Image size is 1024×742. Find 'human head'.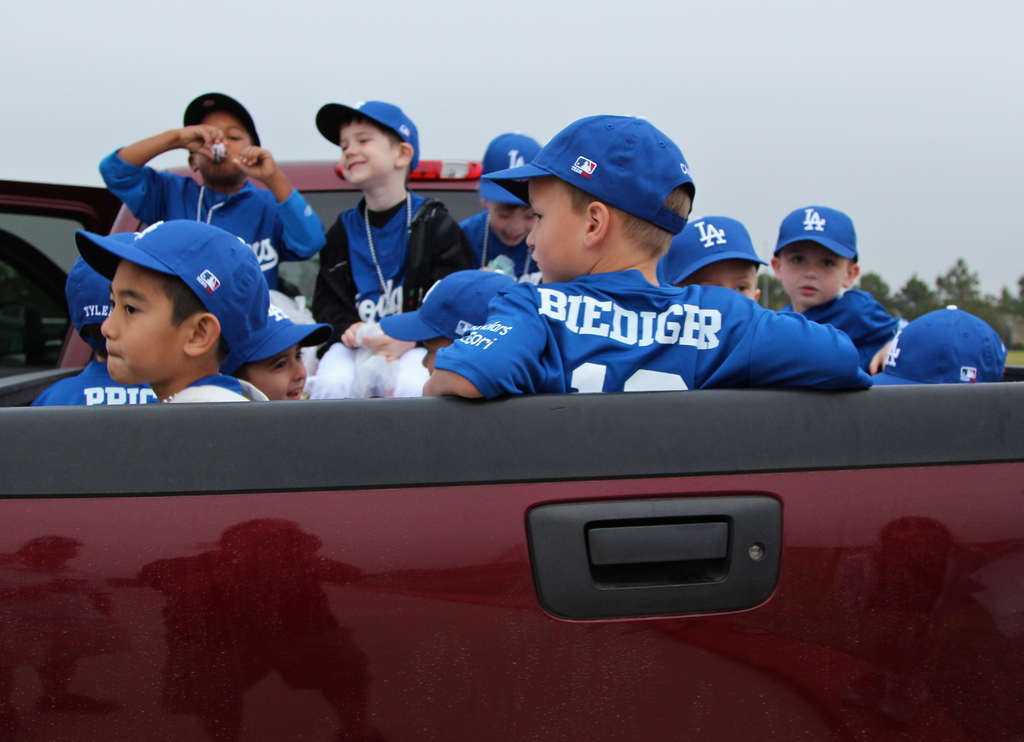
rect(182, 94, 261, 183).
